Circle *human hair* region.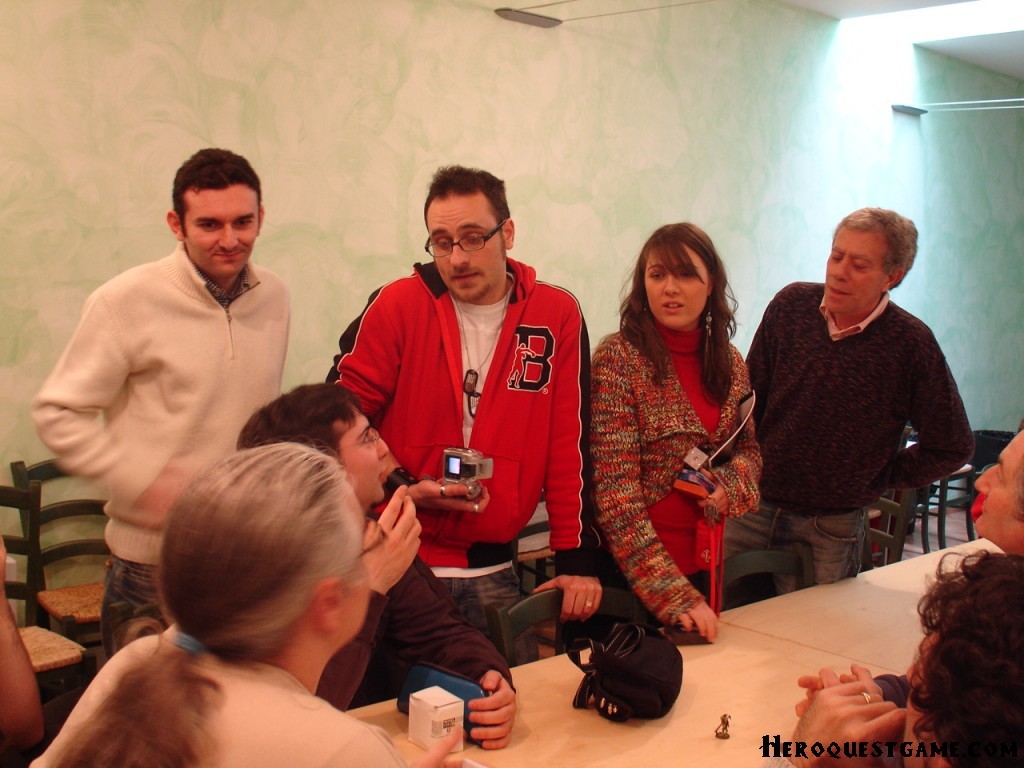
Region: <box>1010,453,1023,525</box>.
